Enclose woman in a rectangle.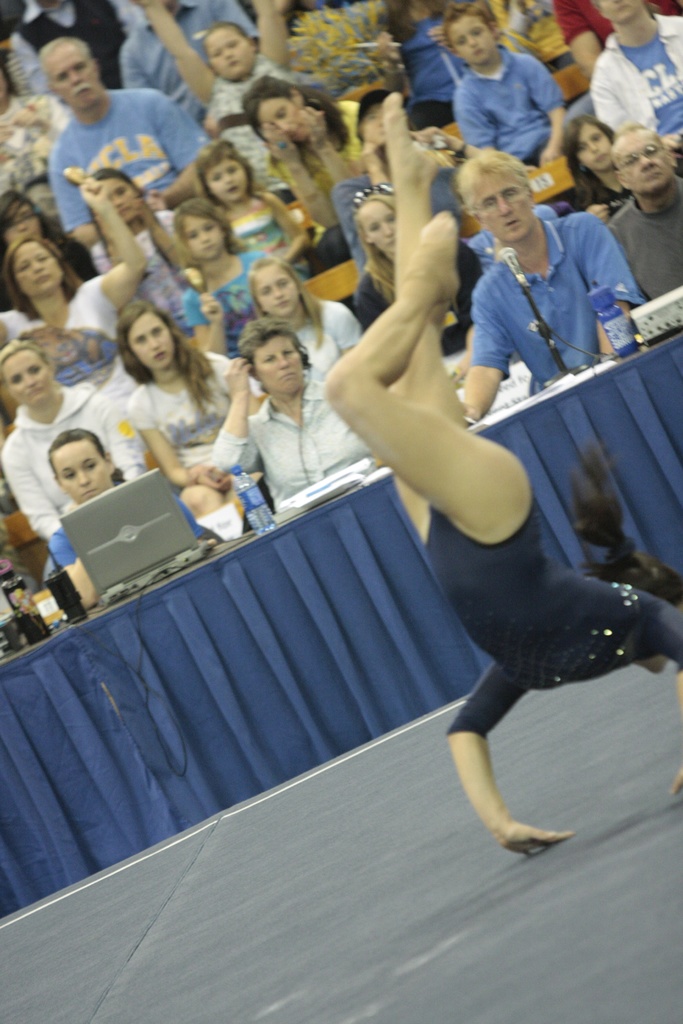
Rect(131, 304, 272, 541).
